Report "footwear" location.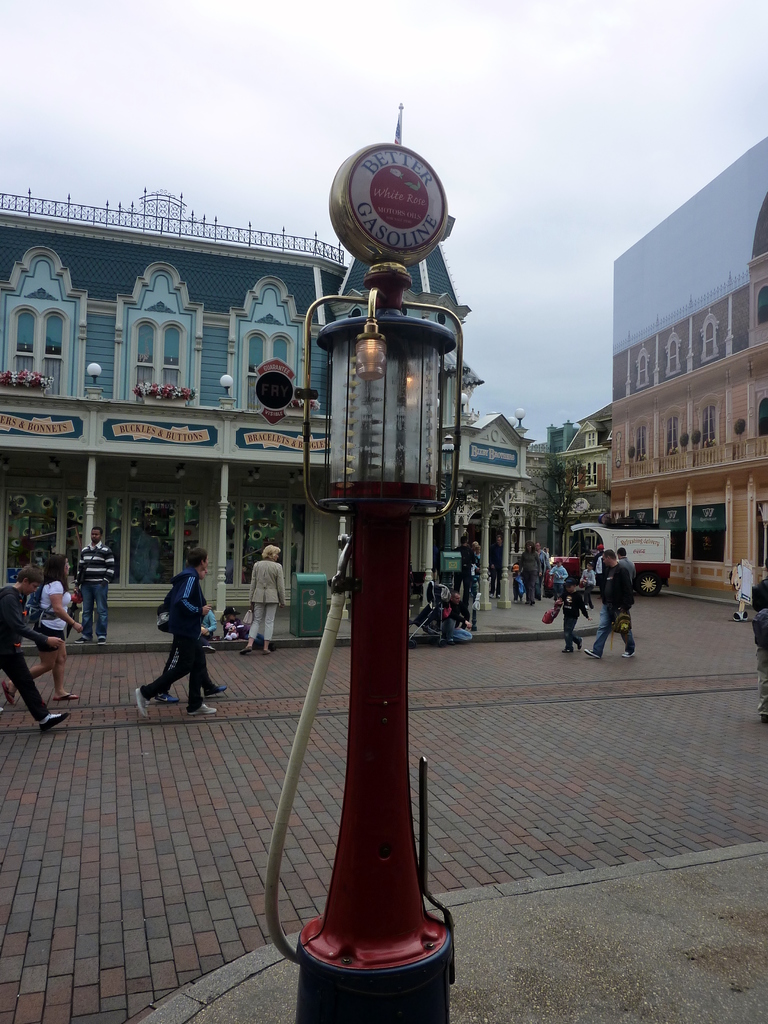
Report: 237:644:255:655.
